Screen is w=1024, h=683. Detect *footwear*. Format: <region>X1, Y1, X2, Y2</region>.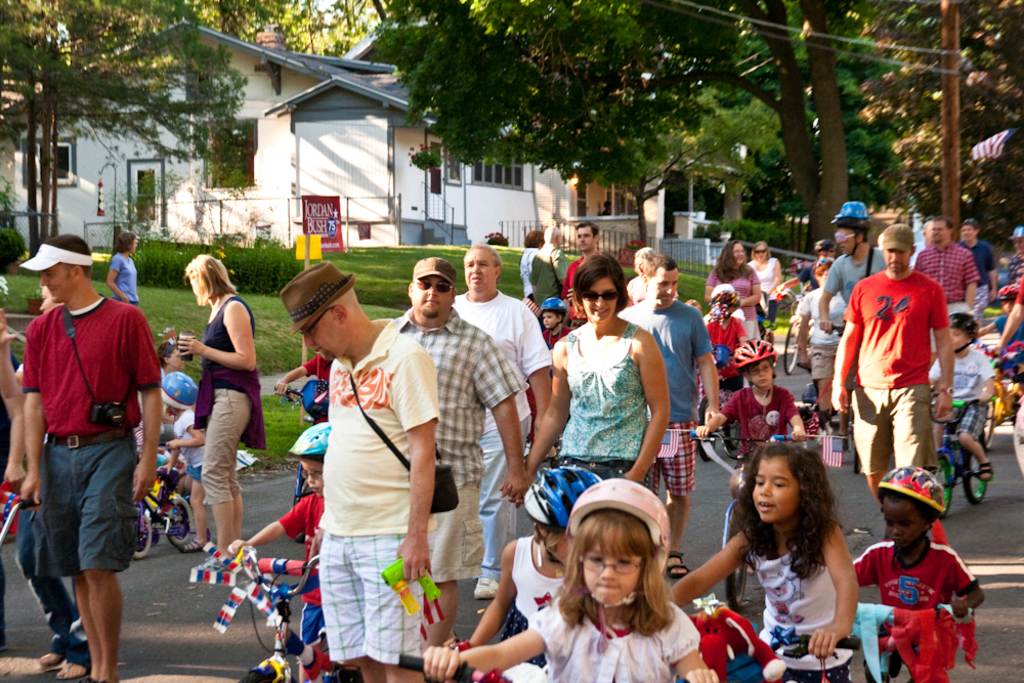
<region>180, 536, 209, 549</region>.
